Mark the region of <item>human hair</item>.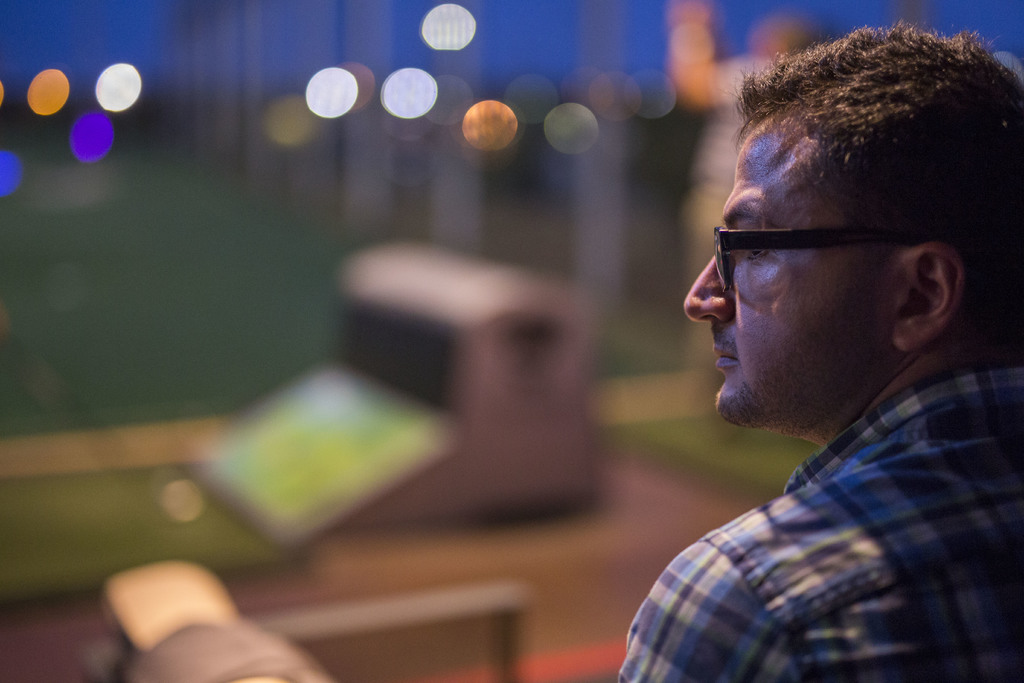
Region: <bbox>735, 6, 1023, 373</bbox>.
